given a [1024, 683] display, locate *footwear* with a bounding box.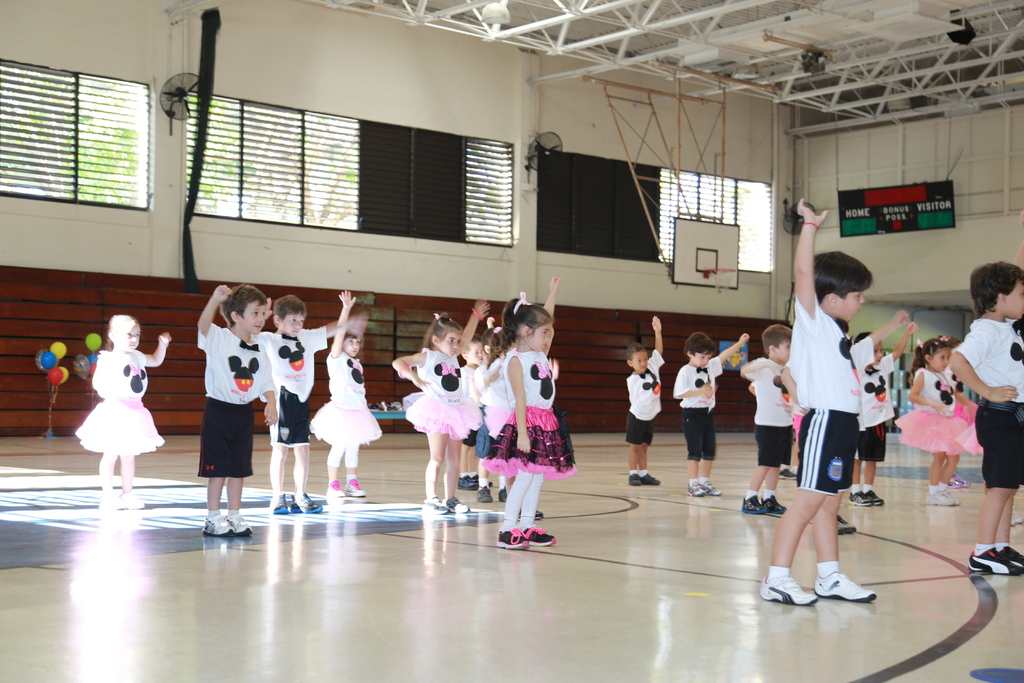
Located: region(645, 473, 660, 484).
